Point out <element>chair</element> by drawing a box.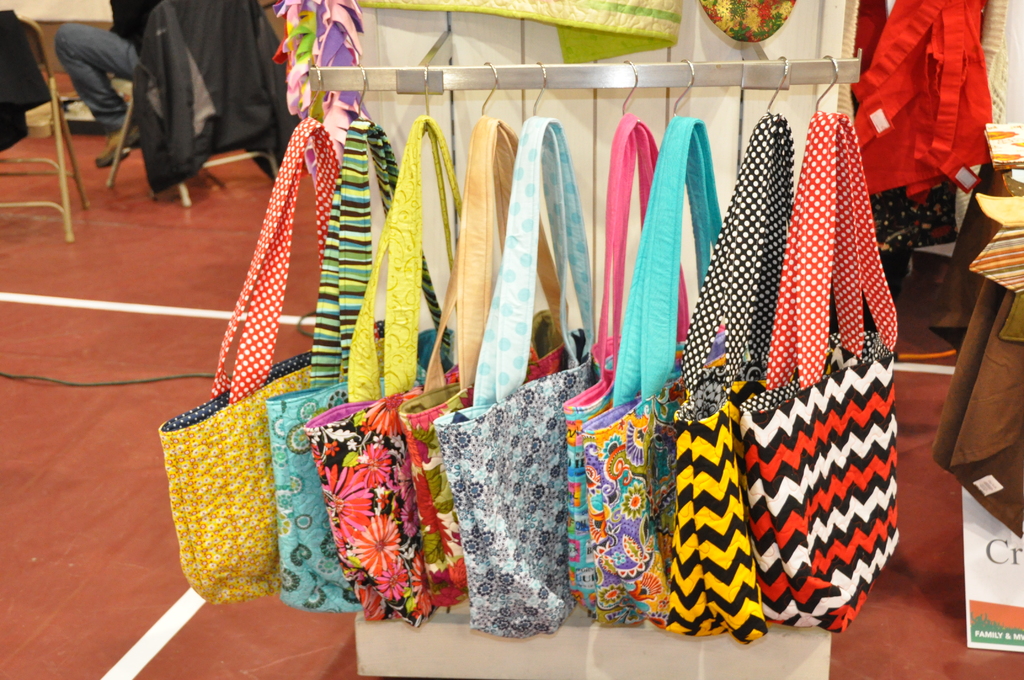
1/33/115/251.
